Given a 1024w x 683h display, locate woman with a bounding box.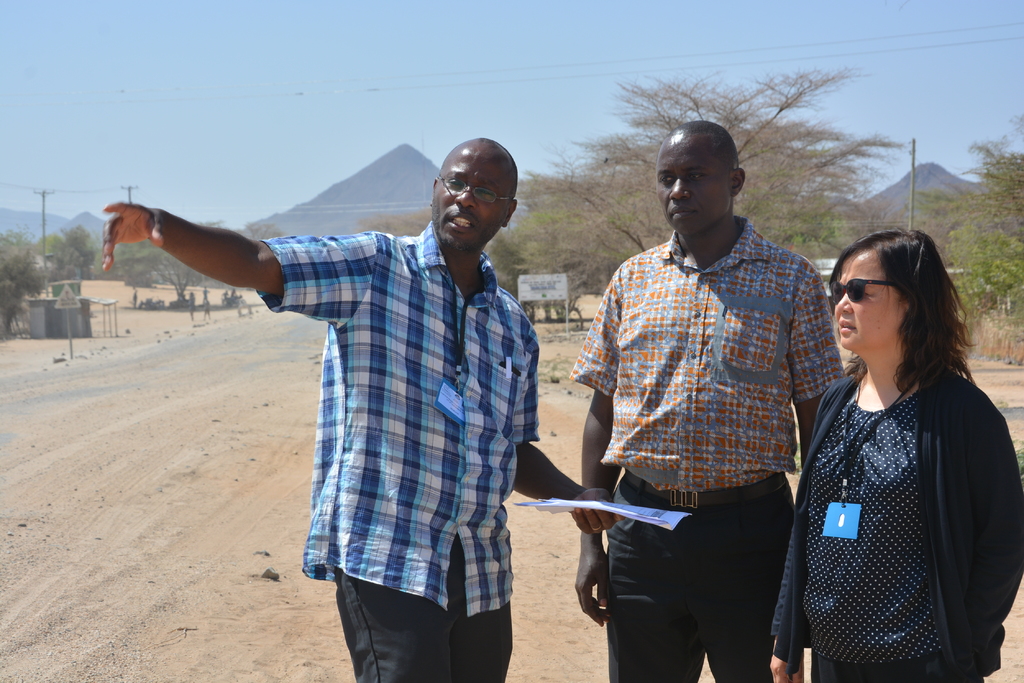
Located: <box>785,218,1007,682</box>.
